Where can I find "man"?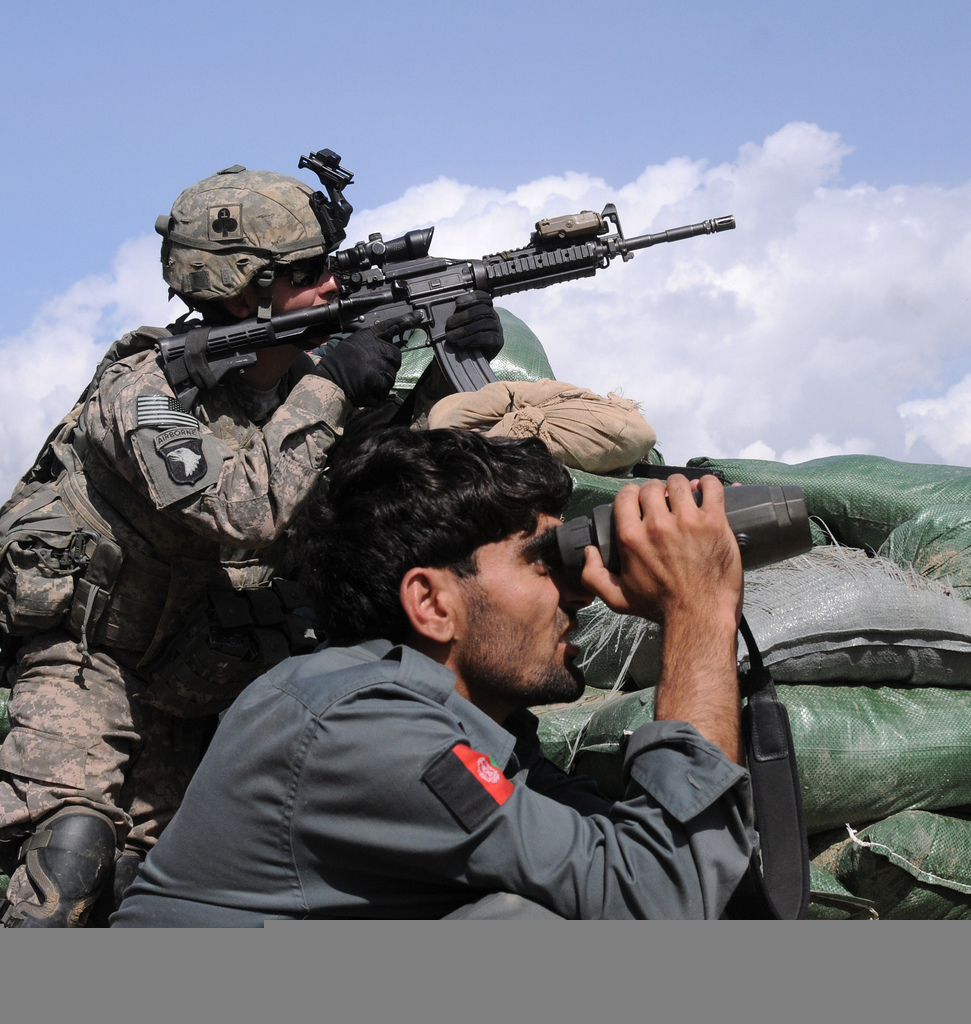
You can find it at bbox=(0, 160, 510, 933).
